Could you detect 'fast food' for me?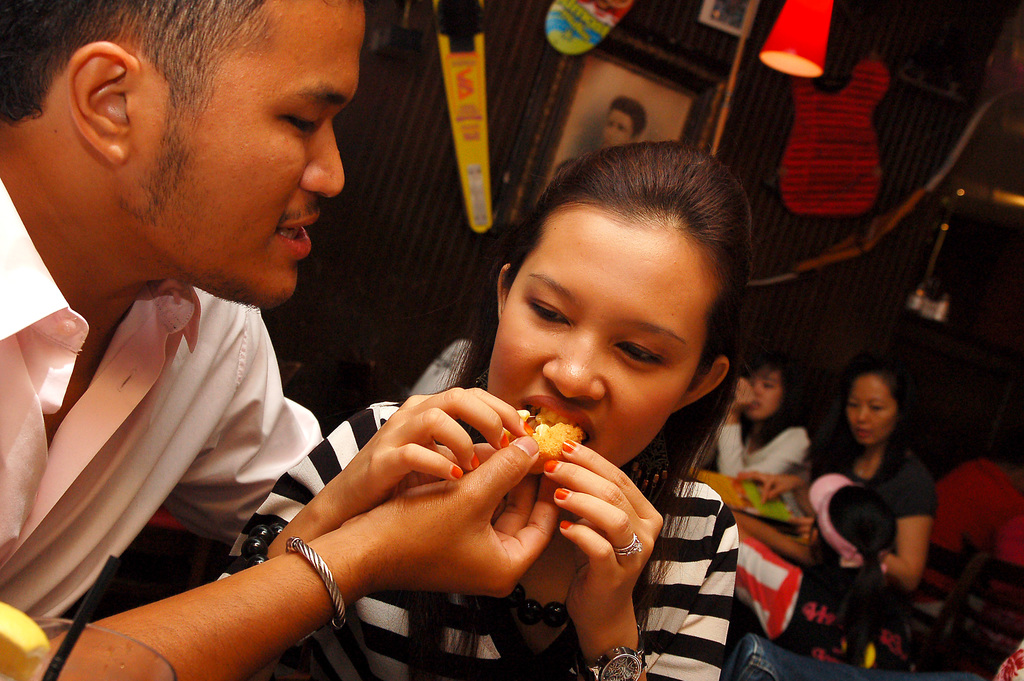
Detection result: [499,413,588,479].
